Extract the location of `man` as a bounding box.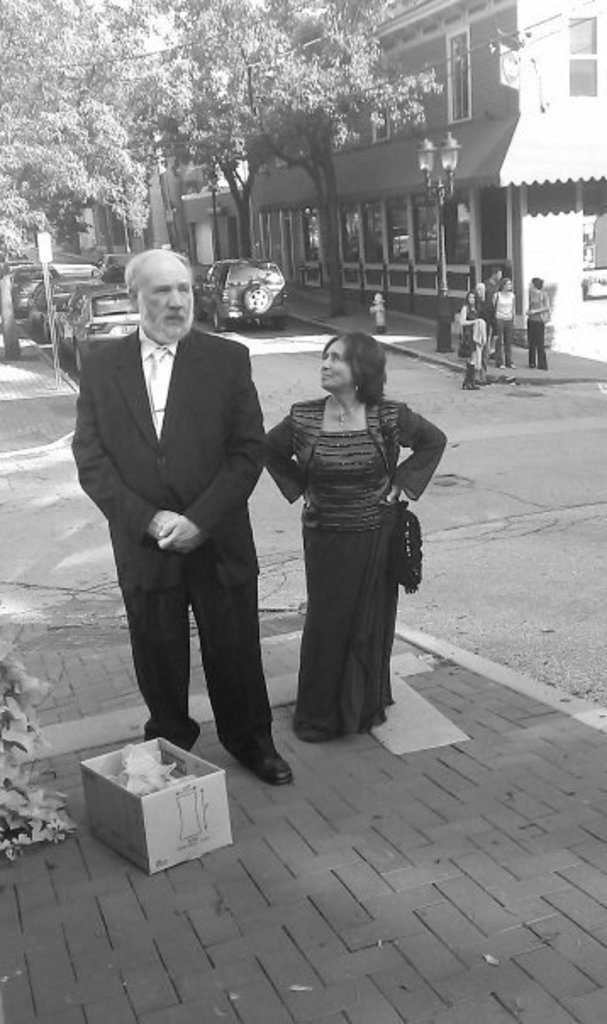
select_region(471, 264, 507, 358).
